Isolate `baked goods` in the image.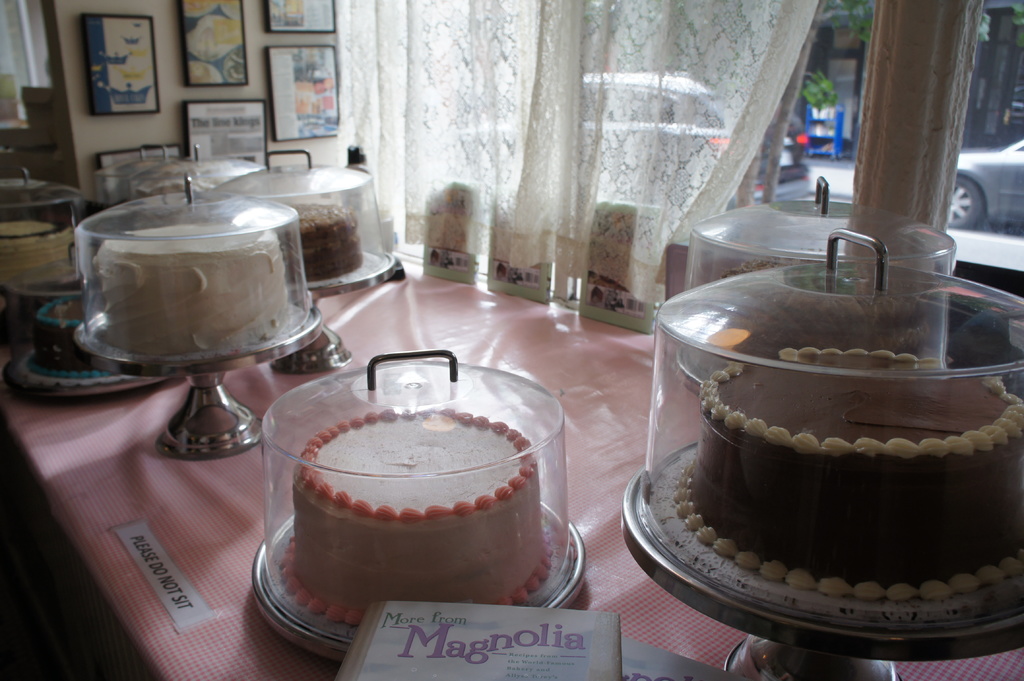
Isolated region: [675, 252, 934, 378].
